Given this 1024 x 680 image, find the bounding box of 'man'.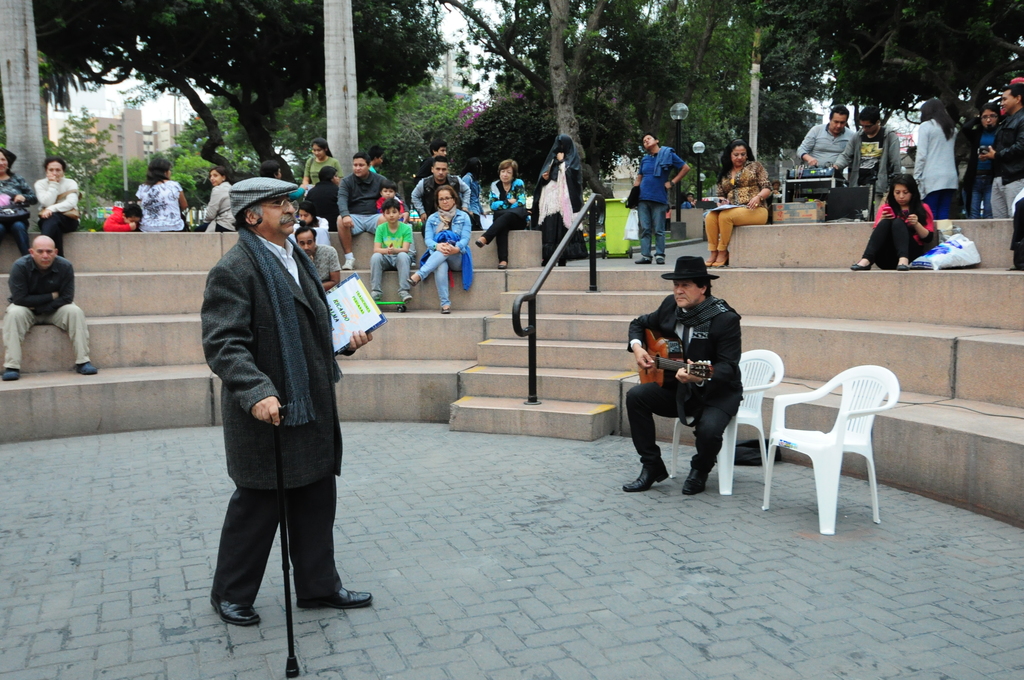
left=636, top=130, right=687, bottom=266.
